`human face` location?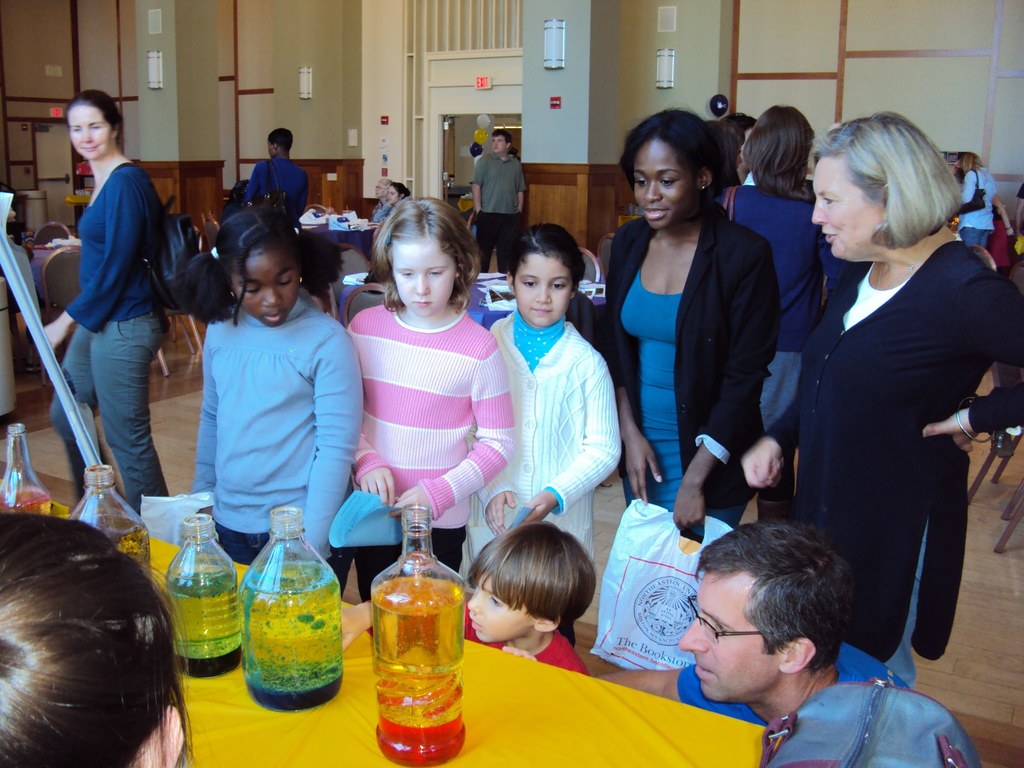
select_region(66, 108, 113, 161)
